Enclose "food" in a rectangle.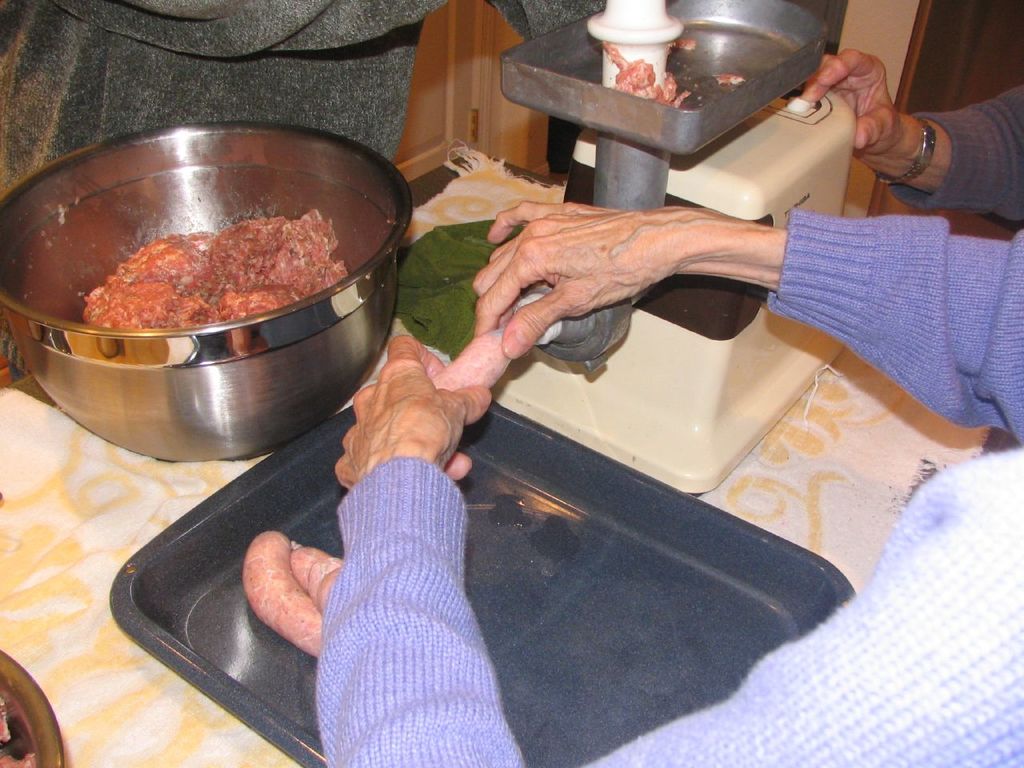
(x1=86, y1=206, x2=350, y2=330).
